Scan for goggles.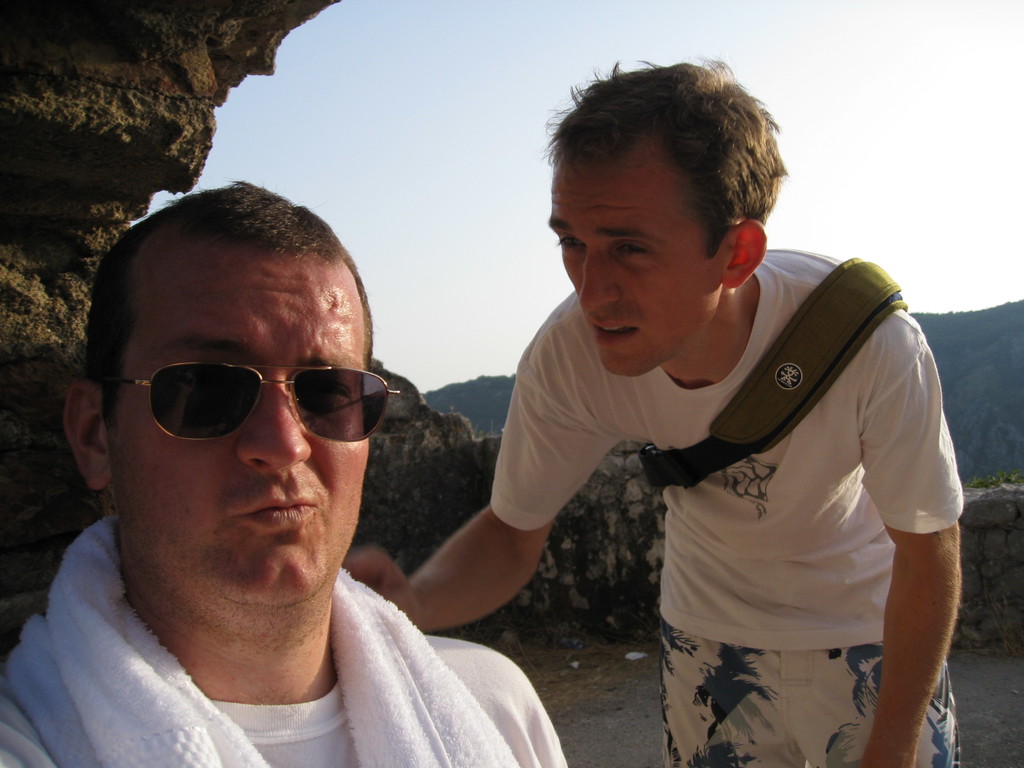
Scan result: 106/364/405/446.
